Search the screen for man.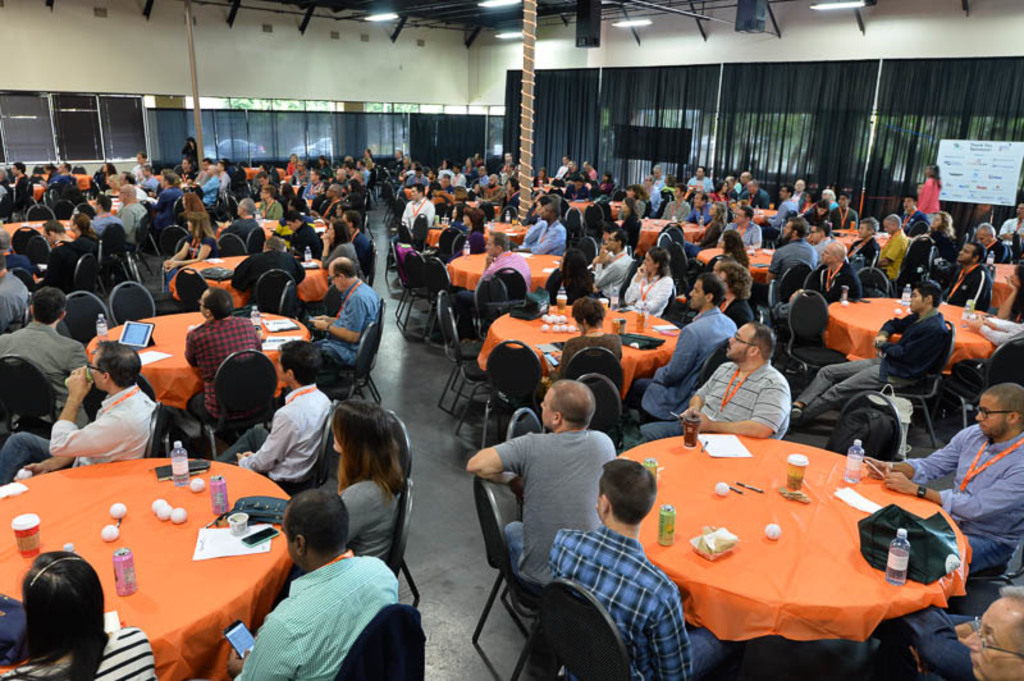
Found at box=[940, 239, 998, 311].
